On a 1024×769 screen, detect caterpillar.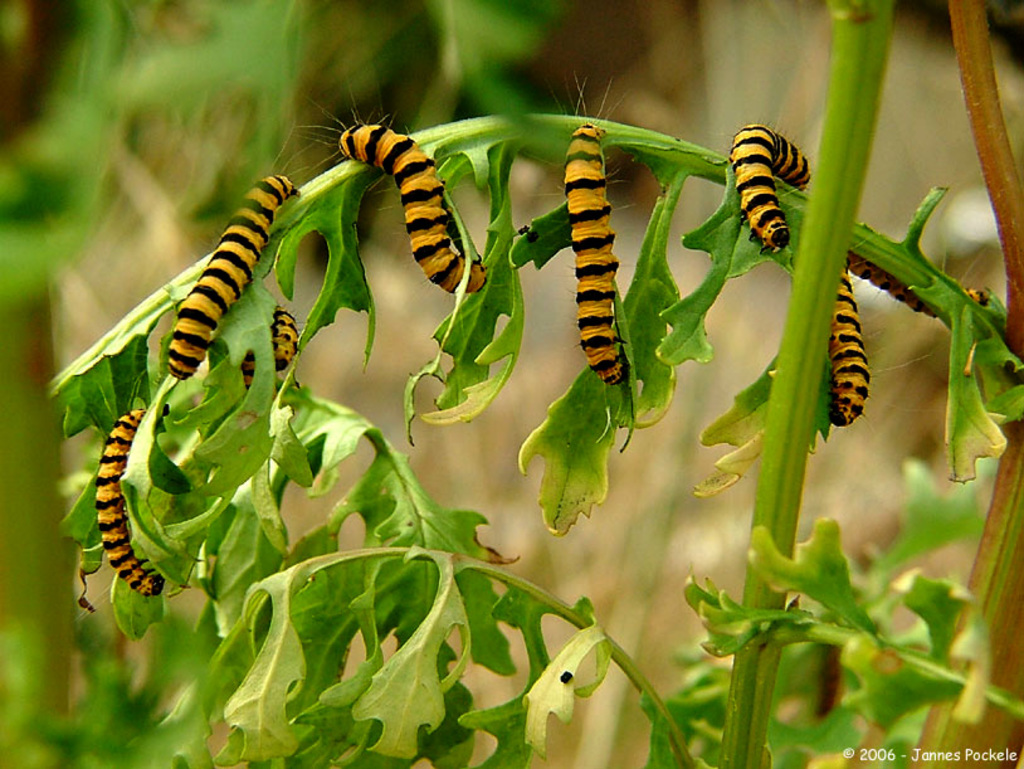
pyautogui.locateOnScreen(527, 67, 635, 388).
